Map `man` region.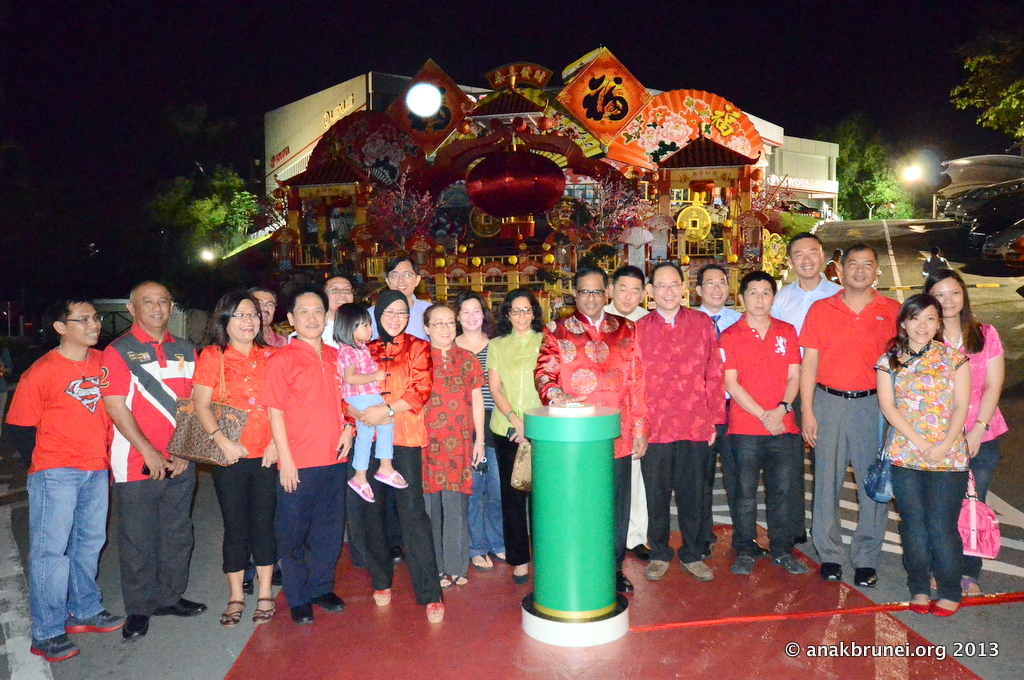
Mapped to Rect(535, 268, 647, 593).
